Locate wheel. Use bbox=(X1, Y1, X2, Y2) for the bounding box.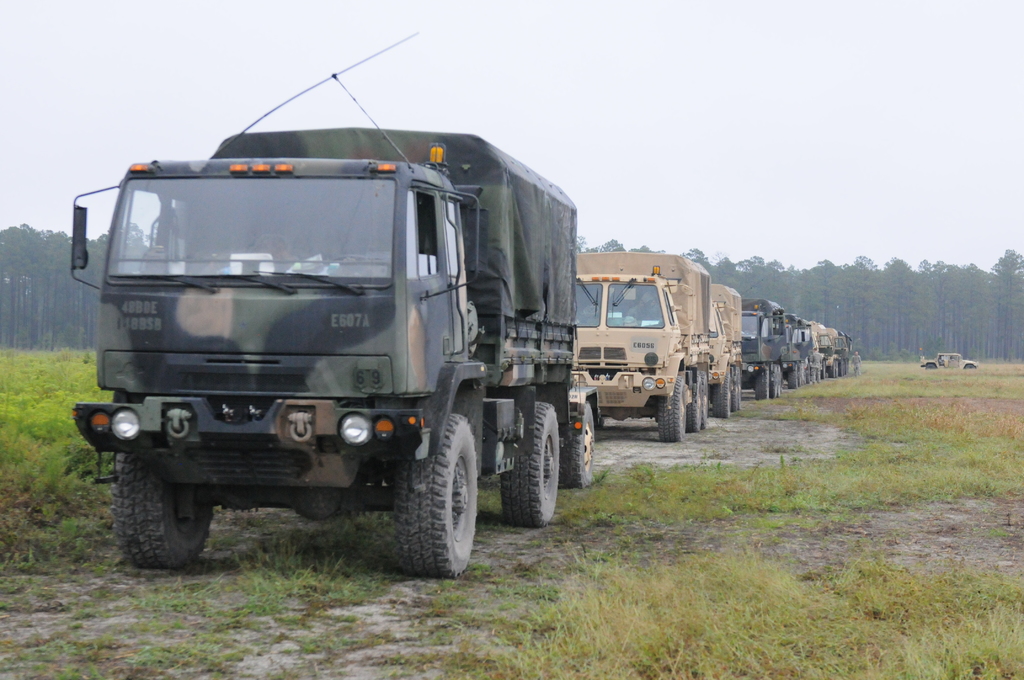
bbox=(558, 399, 593, 487).
